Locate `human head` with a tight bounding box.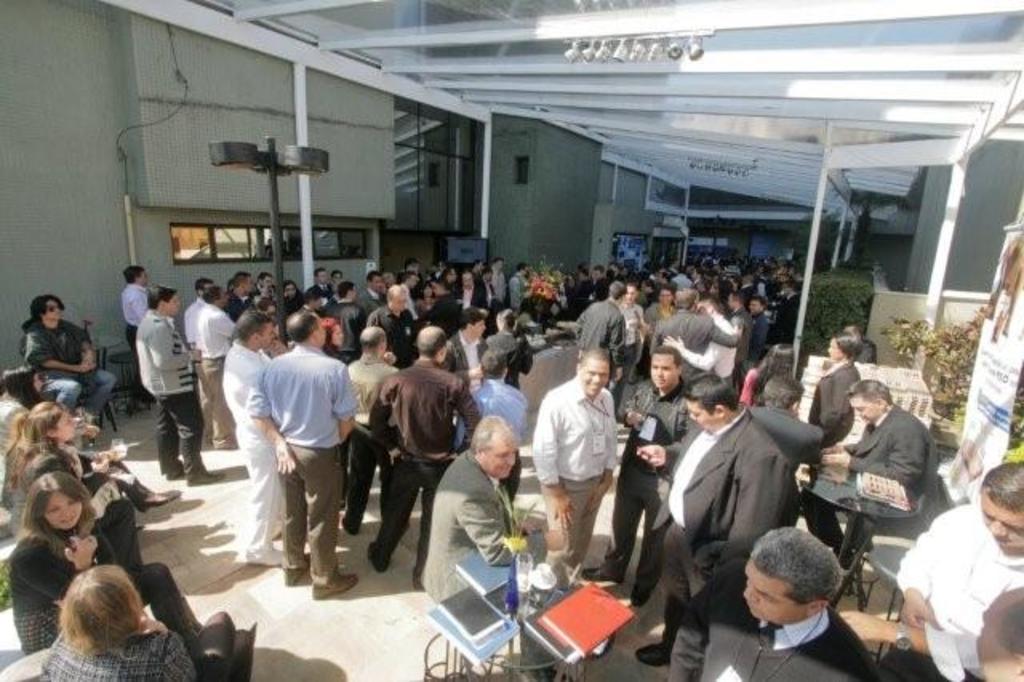
(606,280,624,306).
